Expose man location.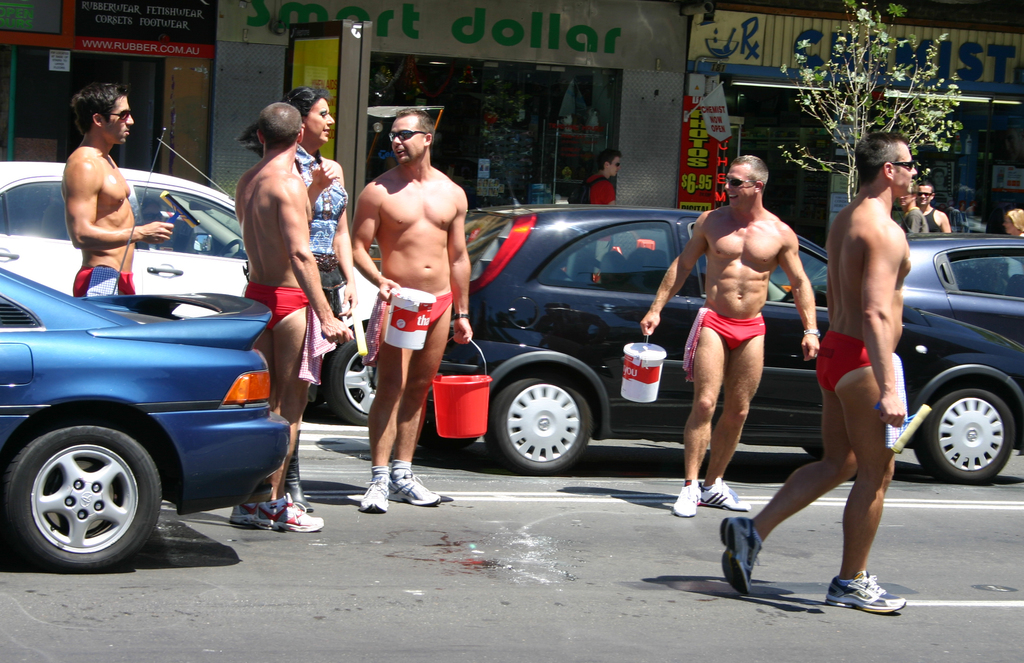
Exposed at [left=896, top=191, right=927, bottom=241].
